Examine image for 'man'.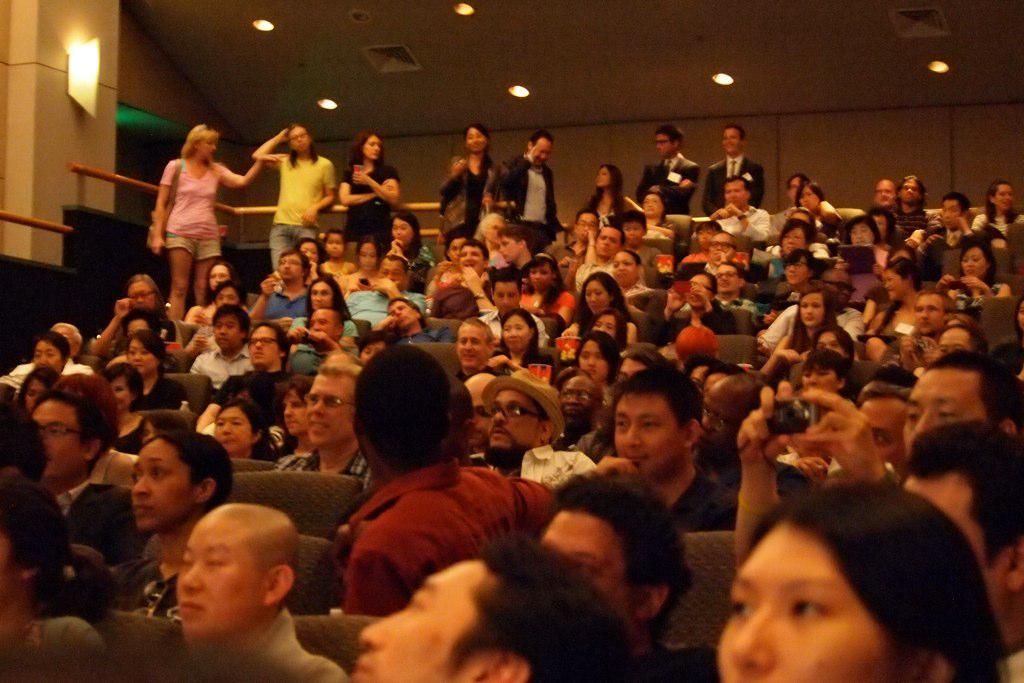
Examination result: 195:316:302:432.
